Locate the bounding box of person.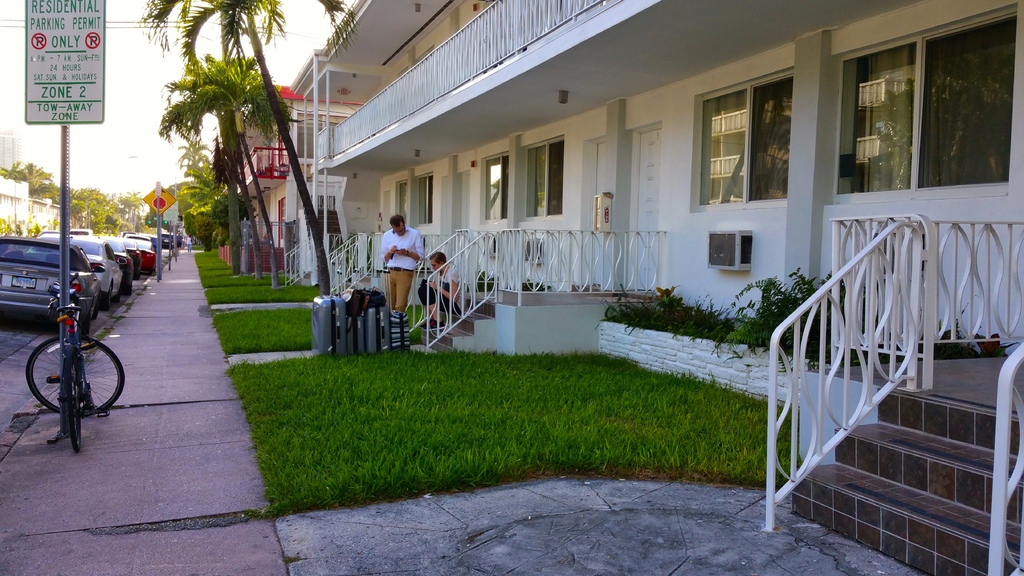
Bounding box: box=[382, 210, 424, 320].
